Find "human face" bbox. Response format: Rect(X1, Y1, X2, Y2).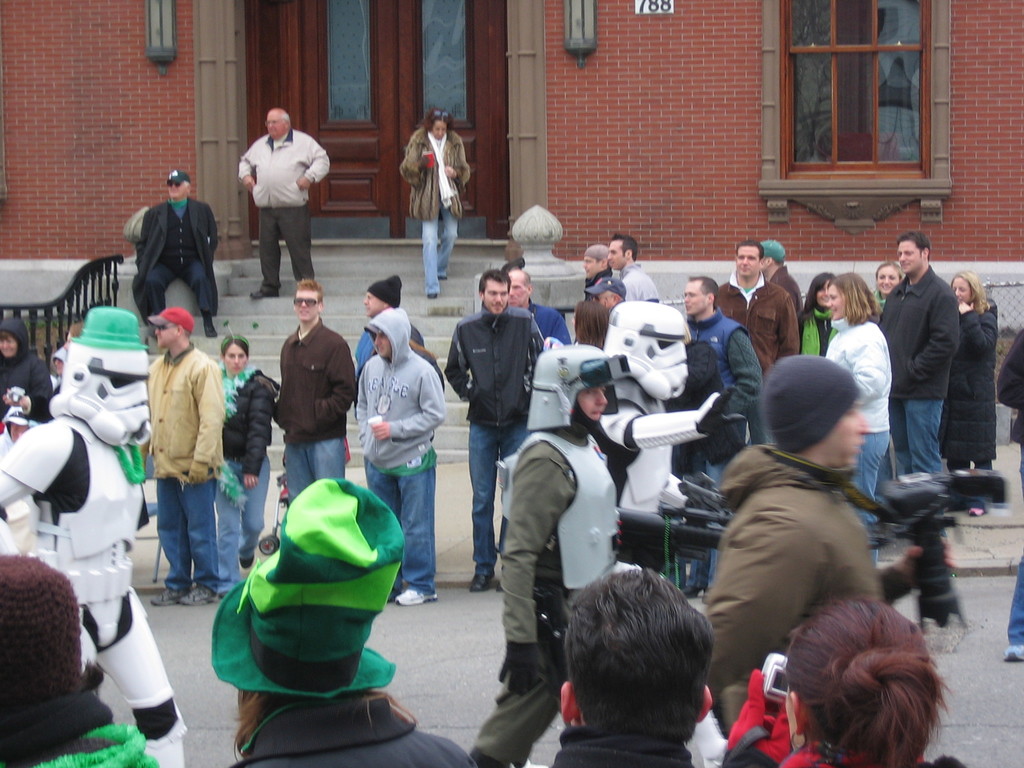
Rect(684, 284, 712, 317).
